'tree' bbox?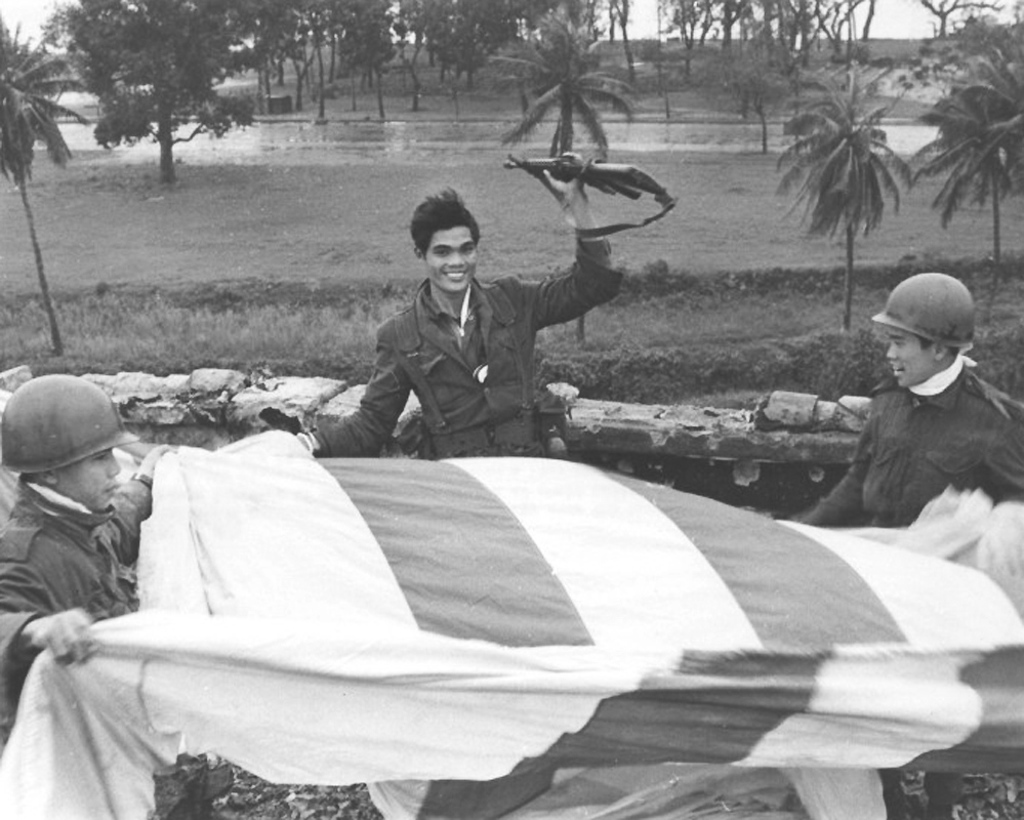
region(68, 10, 270, 167)
